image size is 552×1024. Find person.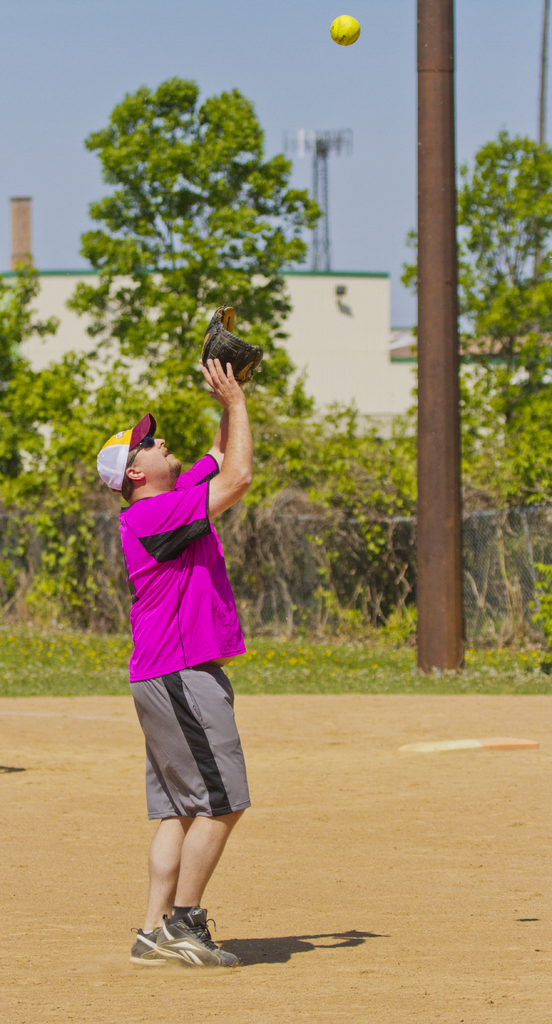
101/327/263/934.
